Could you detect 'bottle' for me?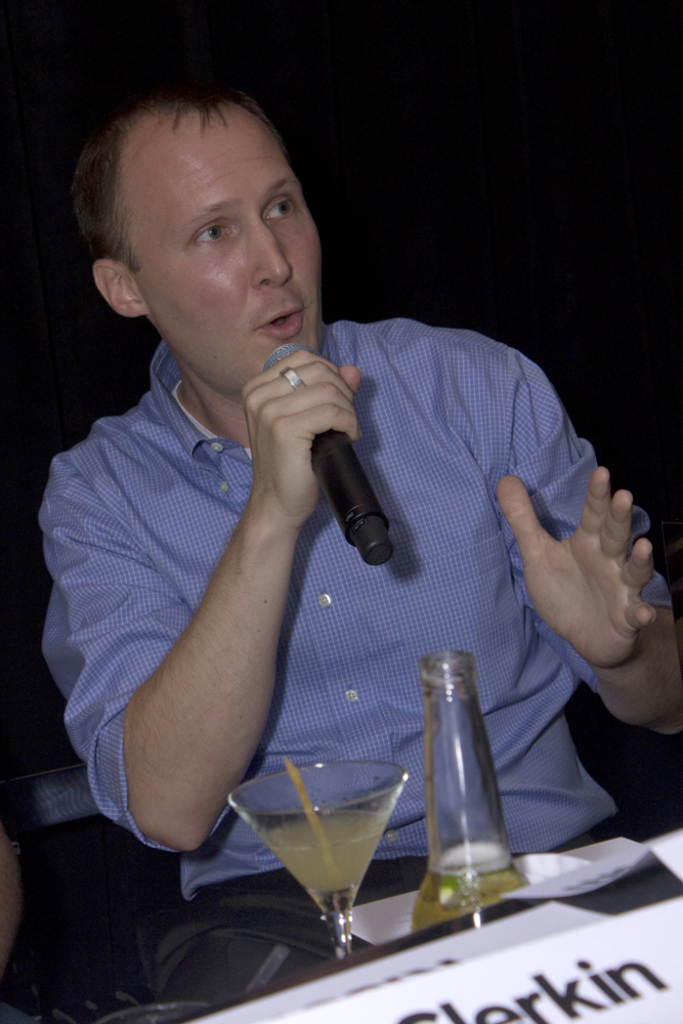
Detection result: <bbox>408, 649, 538, 938</bbox>.
